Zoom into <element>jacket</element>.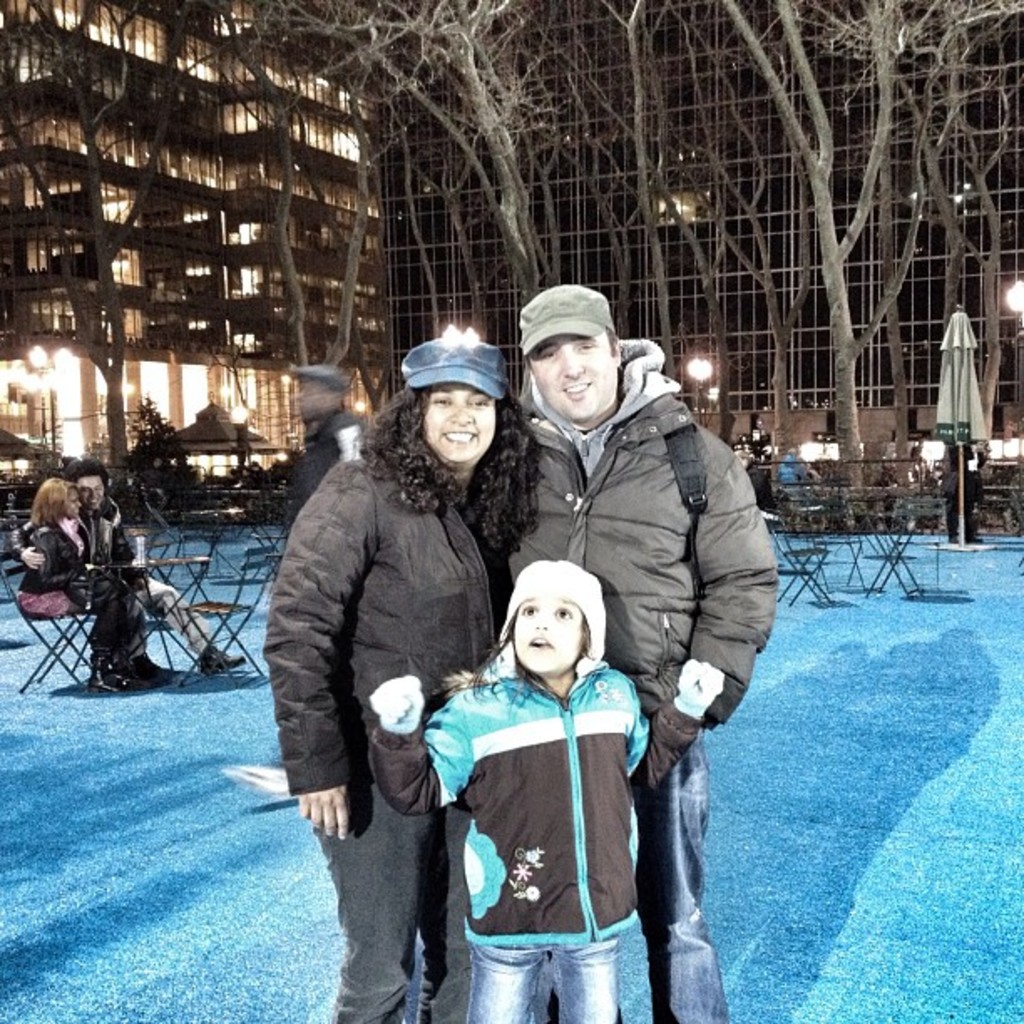
Zoom target: <region>504, 331, 805, 812</region>.
